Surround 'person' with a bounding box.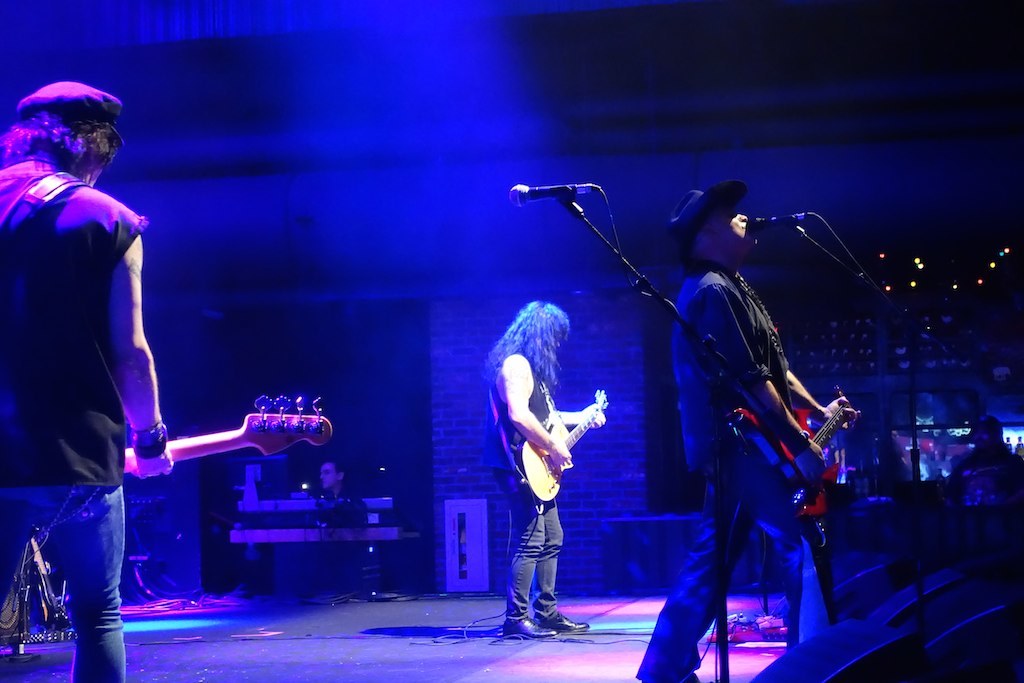
[940,412,1023,503].
